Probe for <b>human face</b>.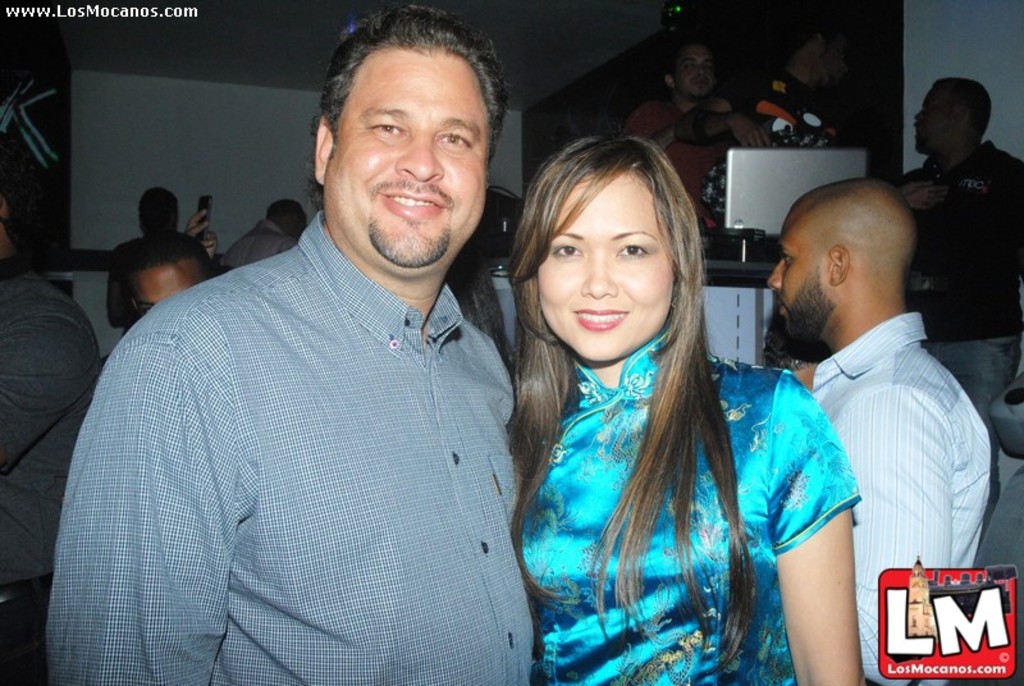
Probe result: pyautogui.locateOnScreen(792, 38, 828, 91).
